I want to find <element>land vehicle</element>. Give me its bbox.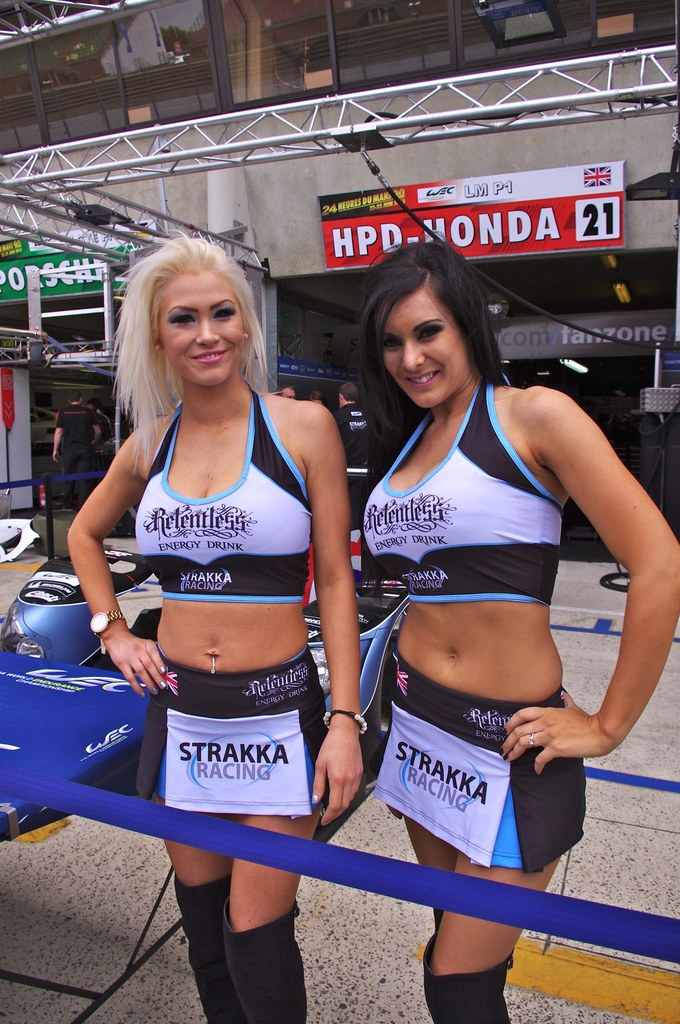
l=2, t=547, r=163, b=673.
